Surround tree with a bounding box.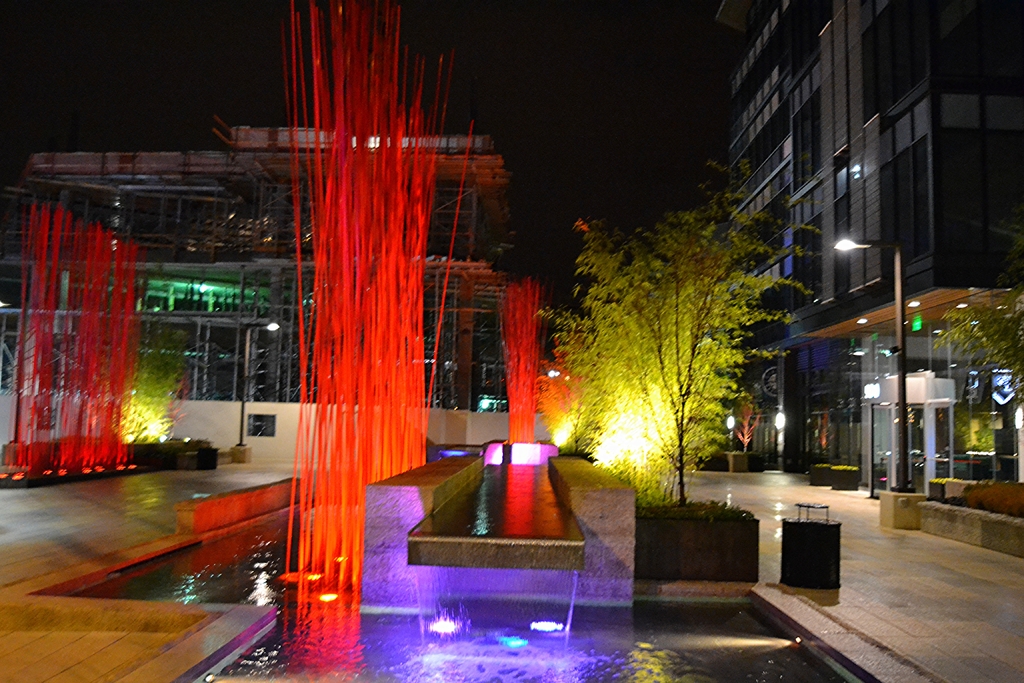
117 325 192 443.
